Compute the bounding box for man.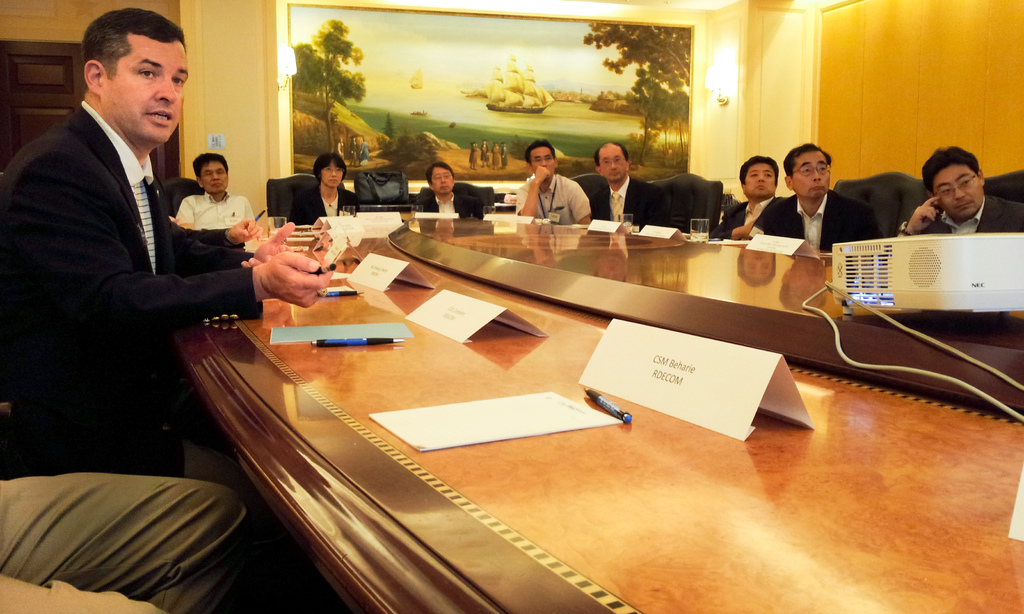
box=[712, 159, 785, 241].
